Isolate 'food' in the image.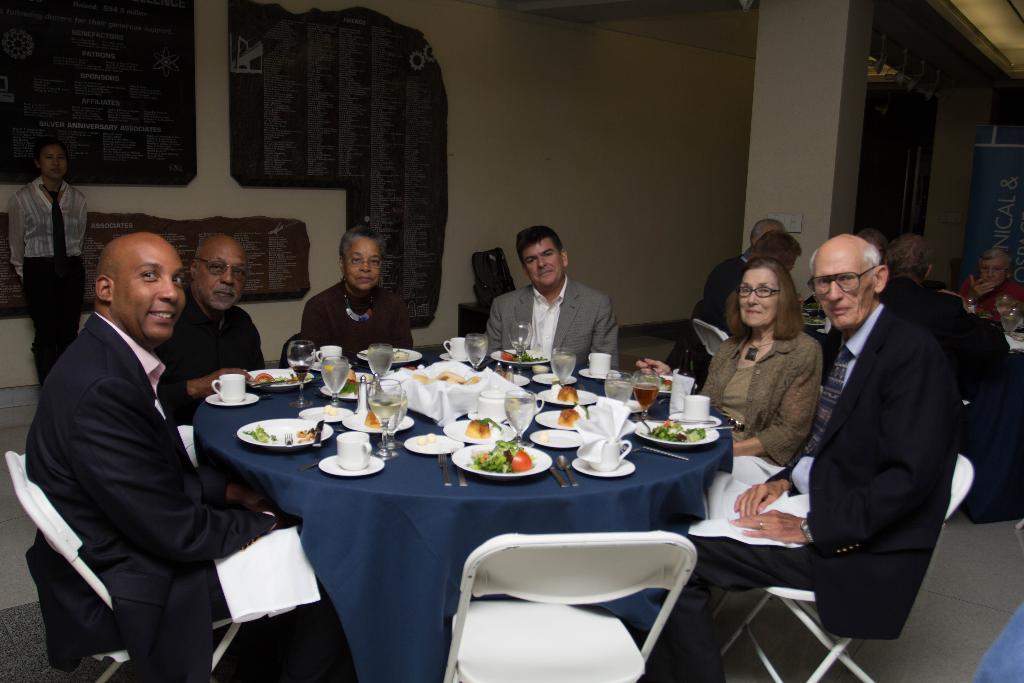
Isolated region: {"left": 536, "top": 429, "right": 551, "bottom": 445}.
